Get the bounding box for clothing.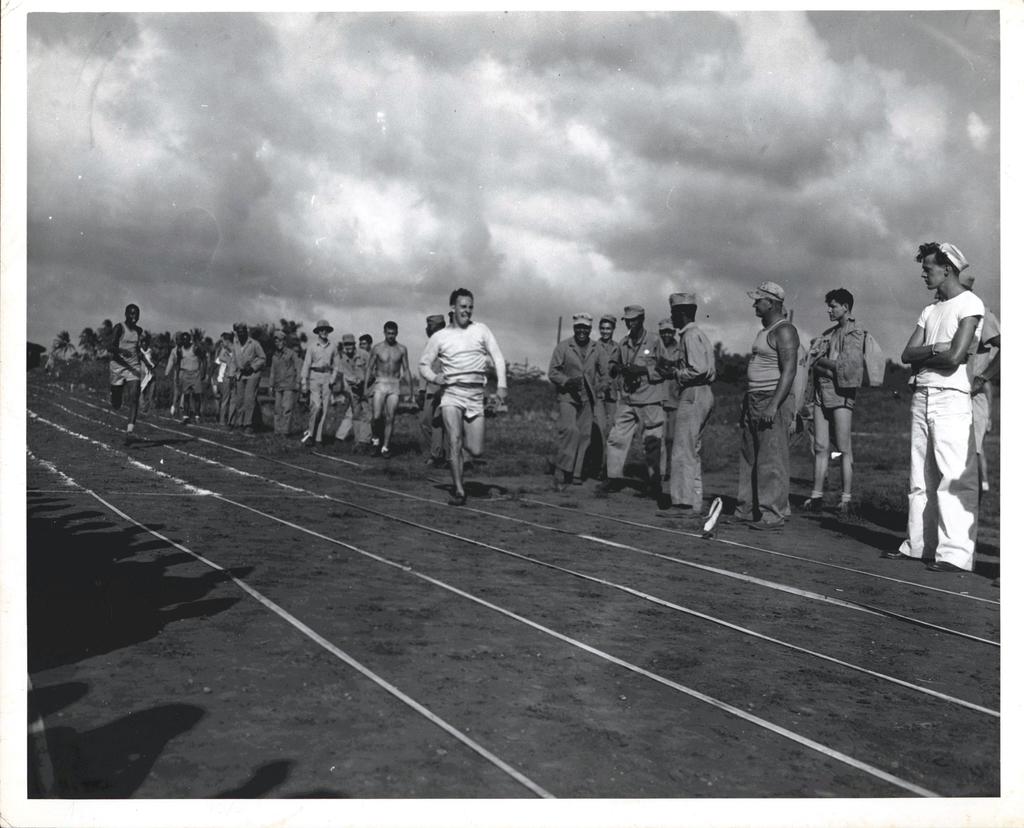
(586,334,621,458).
